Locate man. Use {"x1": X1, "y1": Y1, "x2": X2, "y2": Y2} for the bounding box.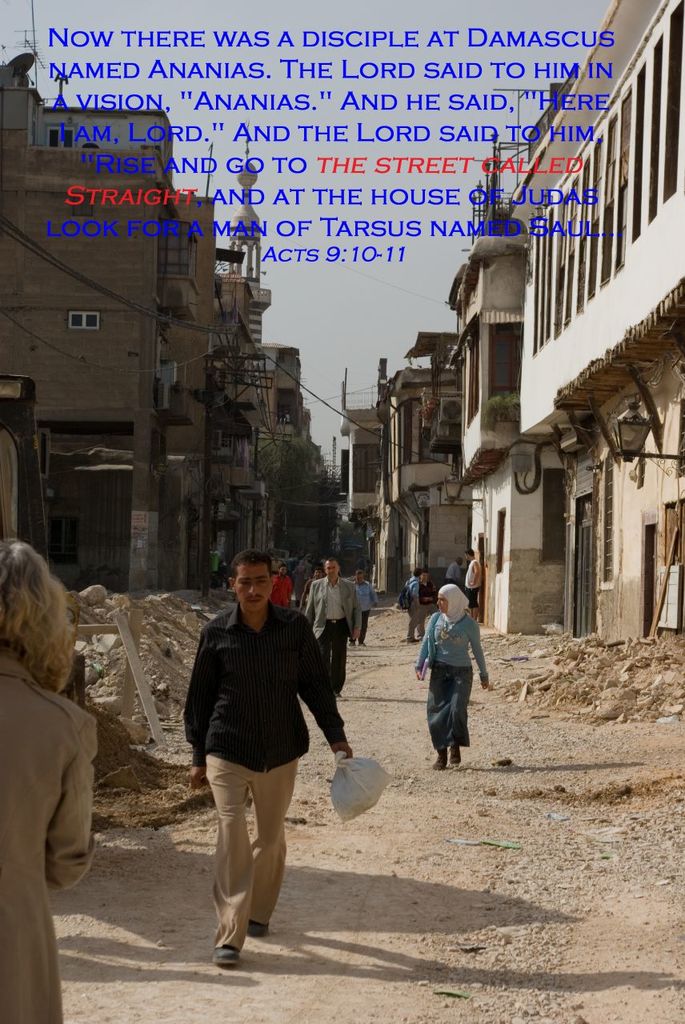
{"x1": 298, "y1": 566, "x2": 326, "y2": 612}.
